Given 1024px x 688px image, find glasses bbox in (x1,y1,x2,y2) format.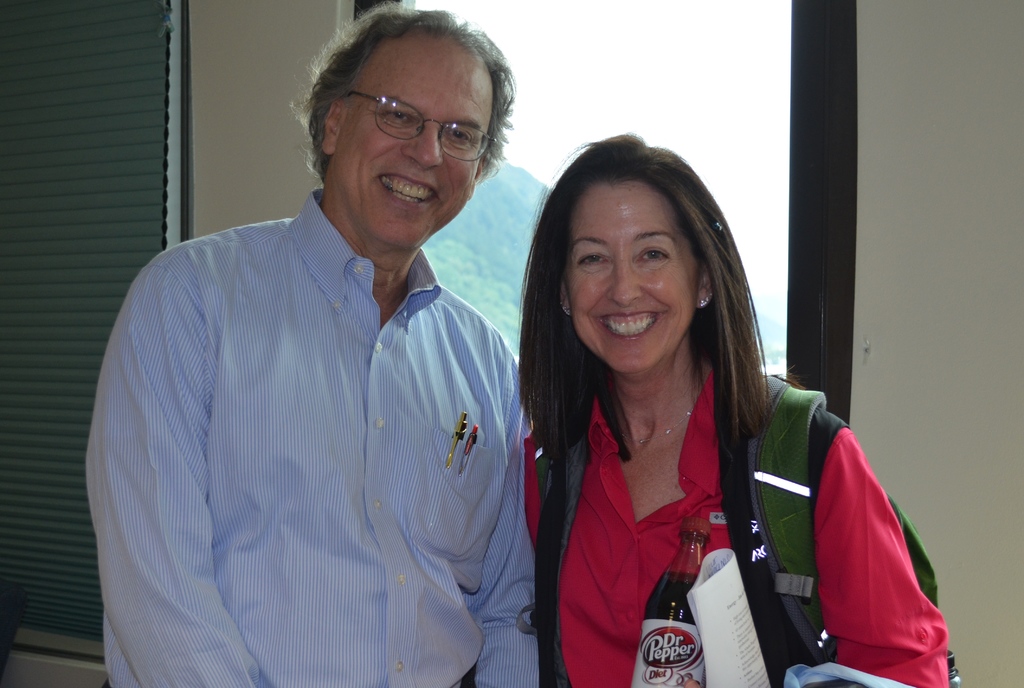
(321,86,487,154).
